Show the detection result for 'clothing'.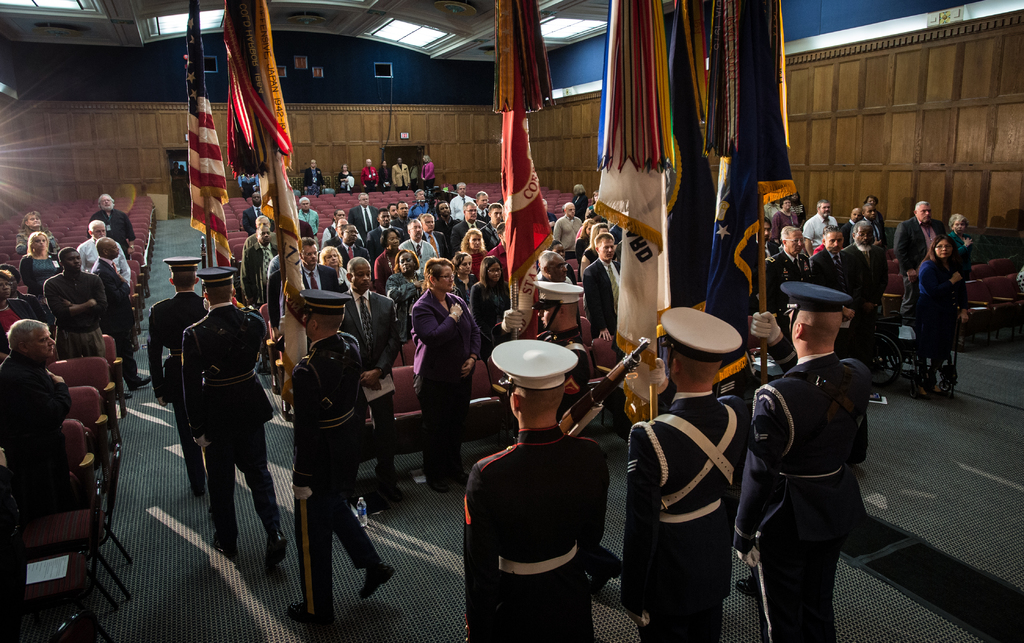
left=923, top=256, right=964, bottom=331.
